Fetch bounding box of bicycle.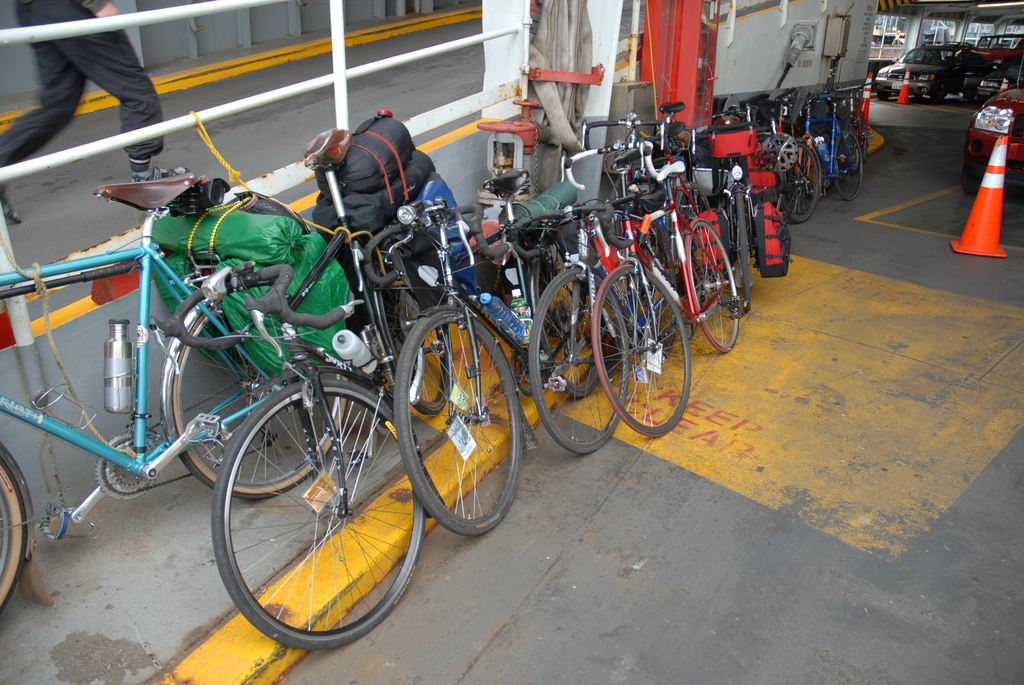
Bbox: BBox(582, 146, 745, 420).
